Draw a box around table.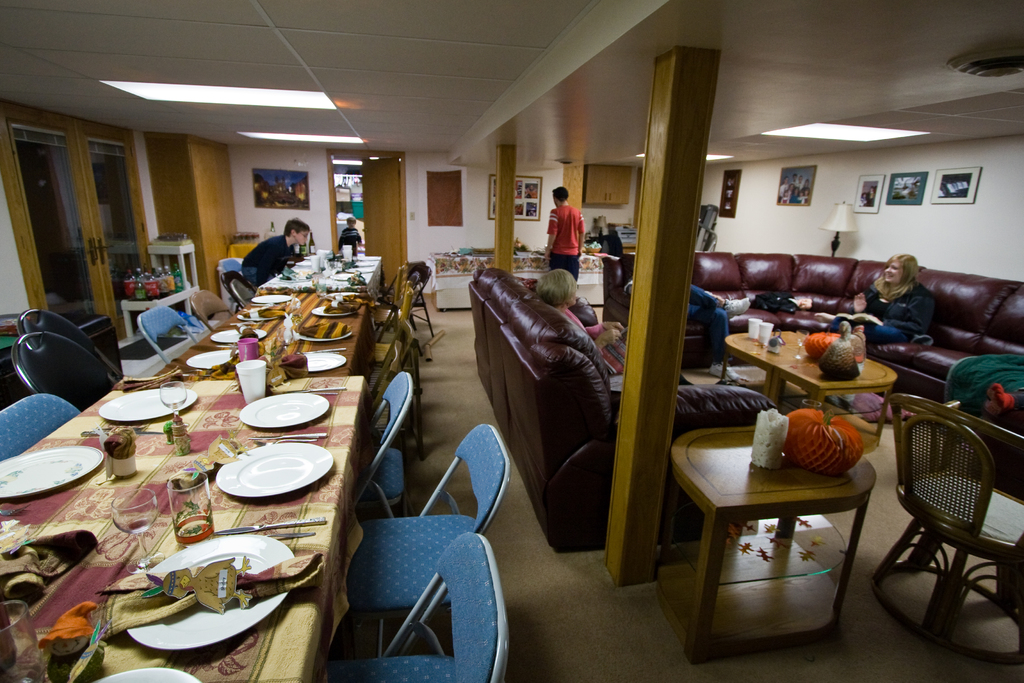
(left=260, top=259, right=382, bottom=294).
